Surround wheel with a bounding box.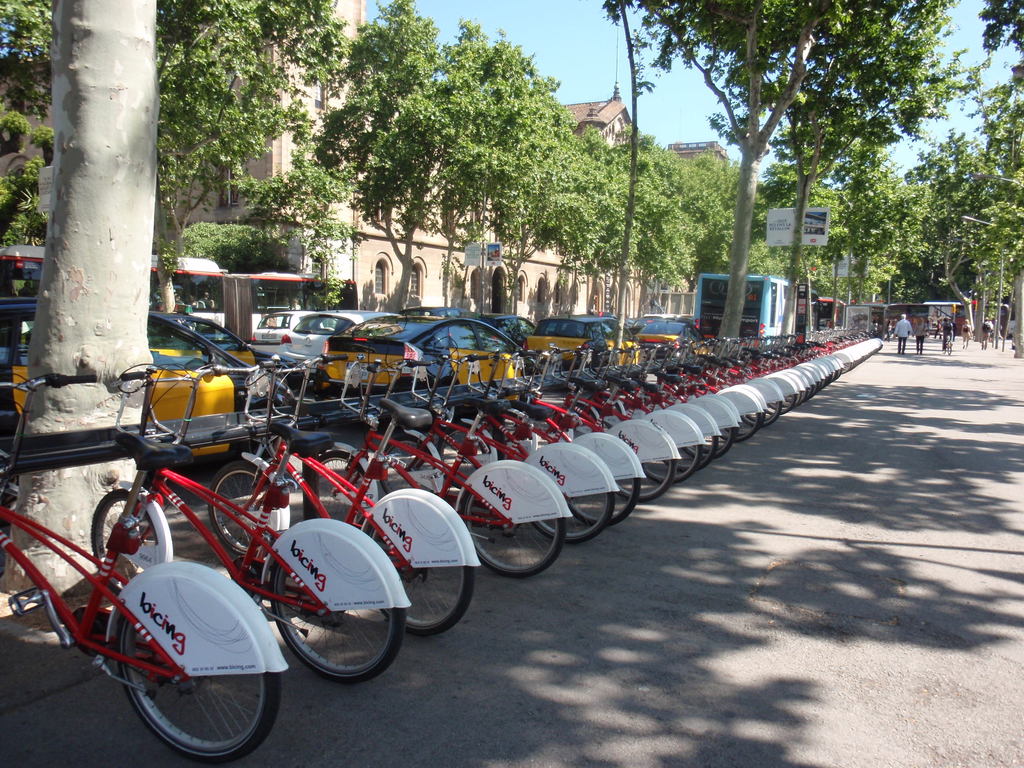
[742,400,781,426].
